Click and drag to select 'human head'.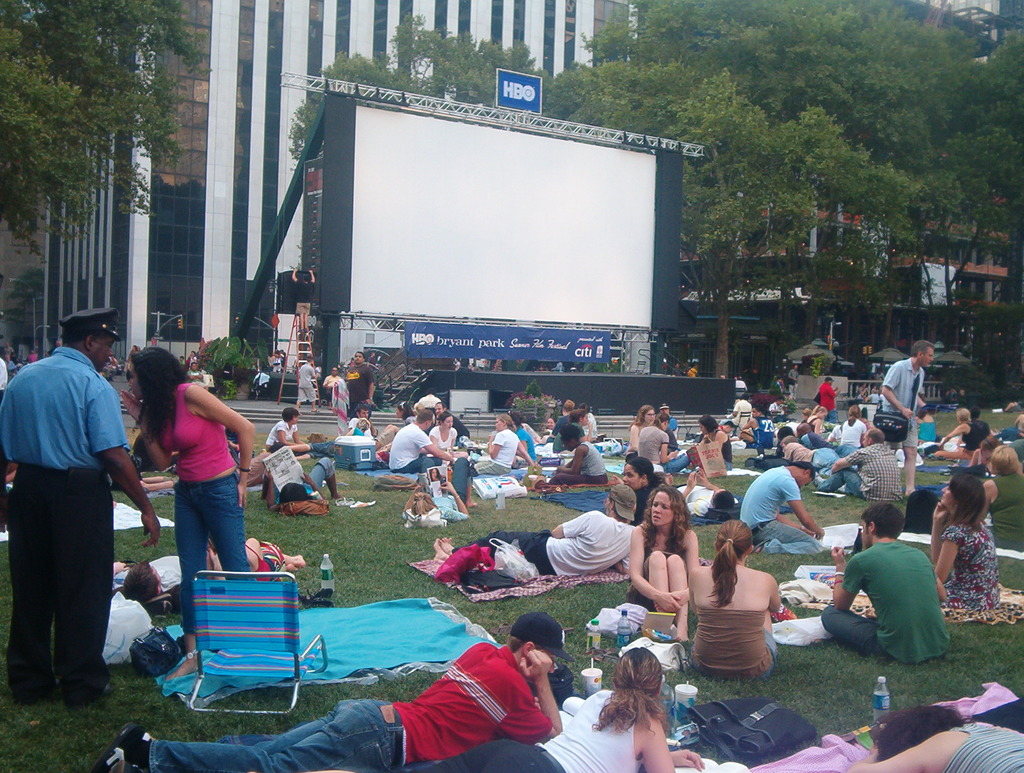
Selection: pyautogui.locateOnScreen(417, 408, 435, 429).
